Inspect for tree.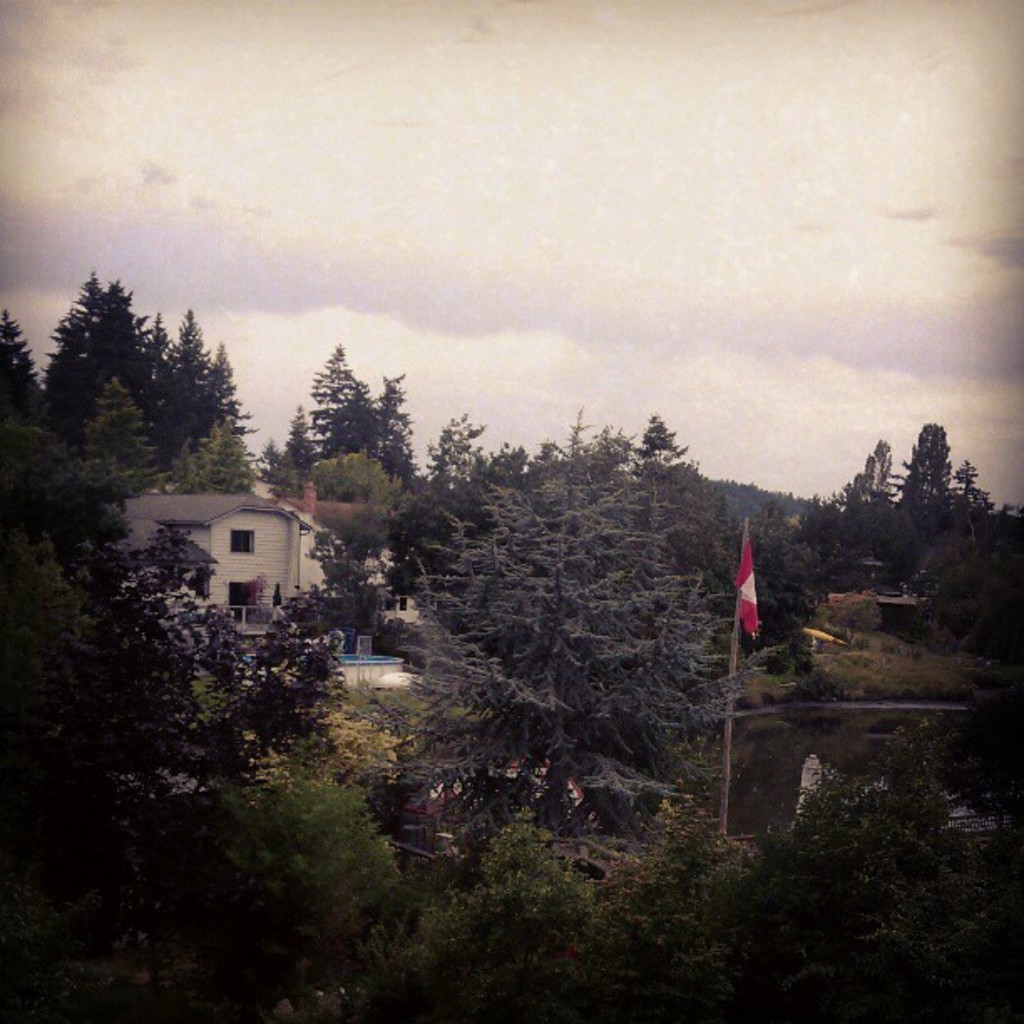
Inspection: select_region(74, 370, 151, 497).
